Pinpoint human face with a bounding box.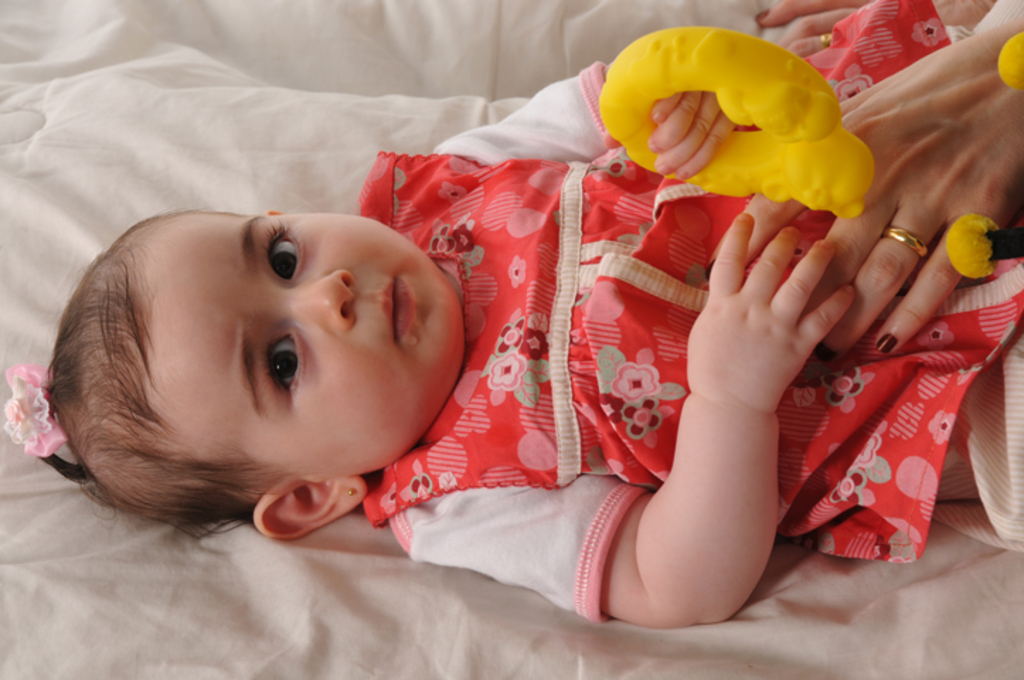
{"left": 140, "top": 211, "right": 470, "bottom": 476}.
